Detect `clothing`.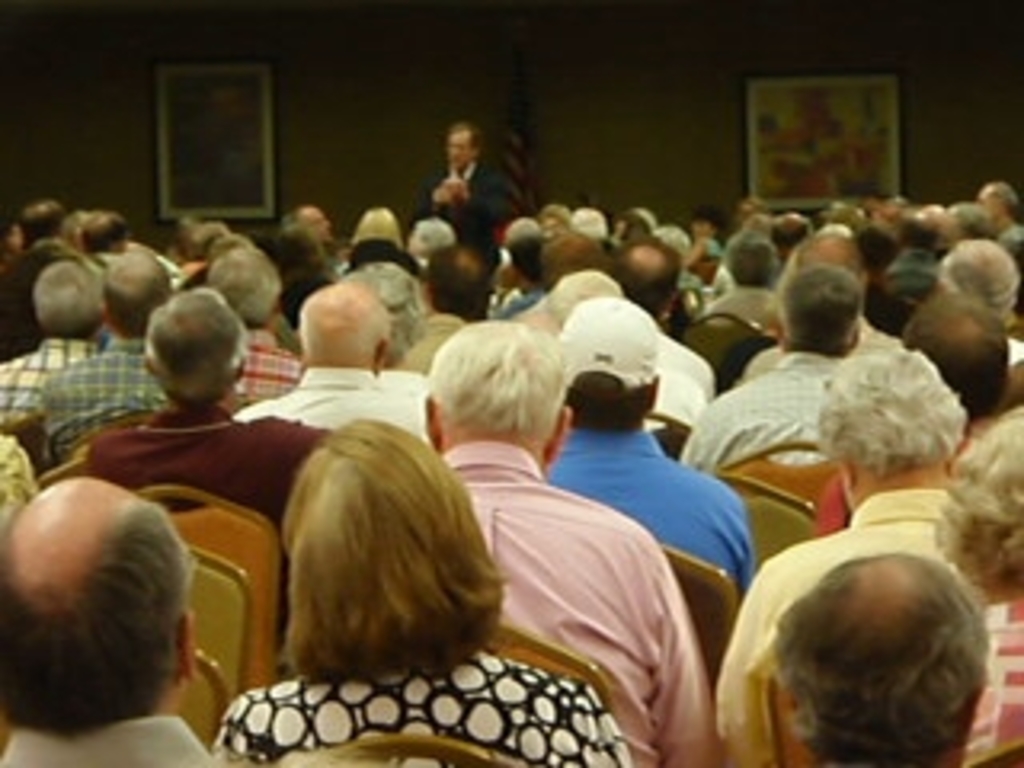
Detected at bbox=[227, 656, 640, 765].
